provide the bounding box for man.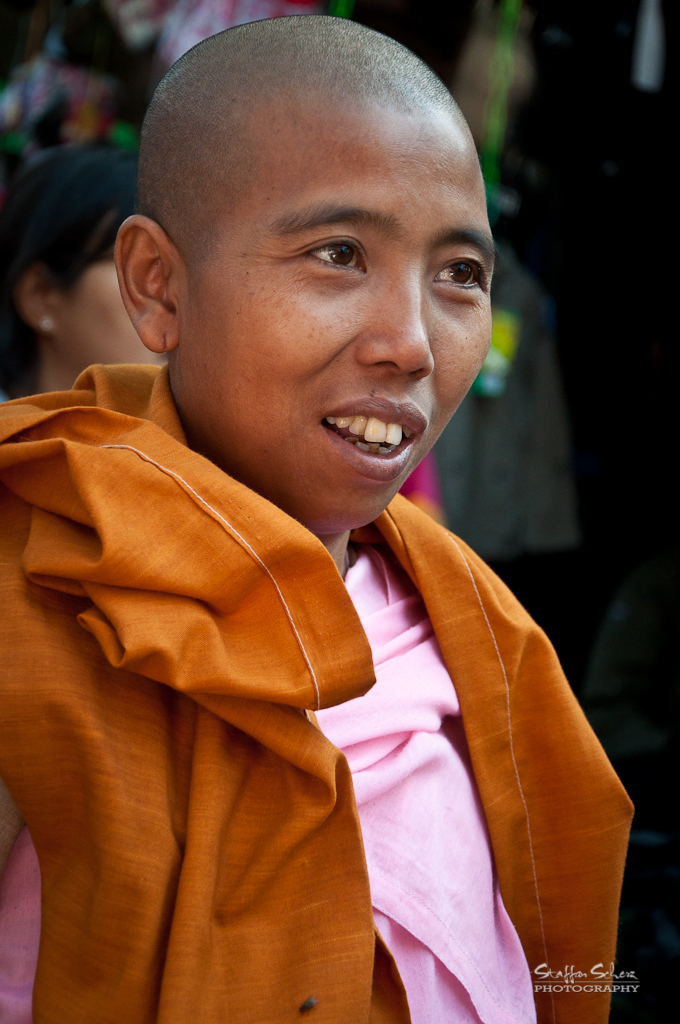
box=[0, 5, 646, 1023].
